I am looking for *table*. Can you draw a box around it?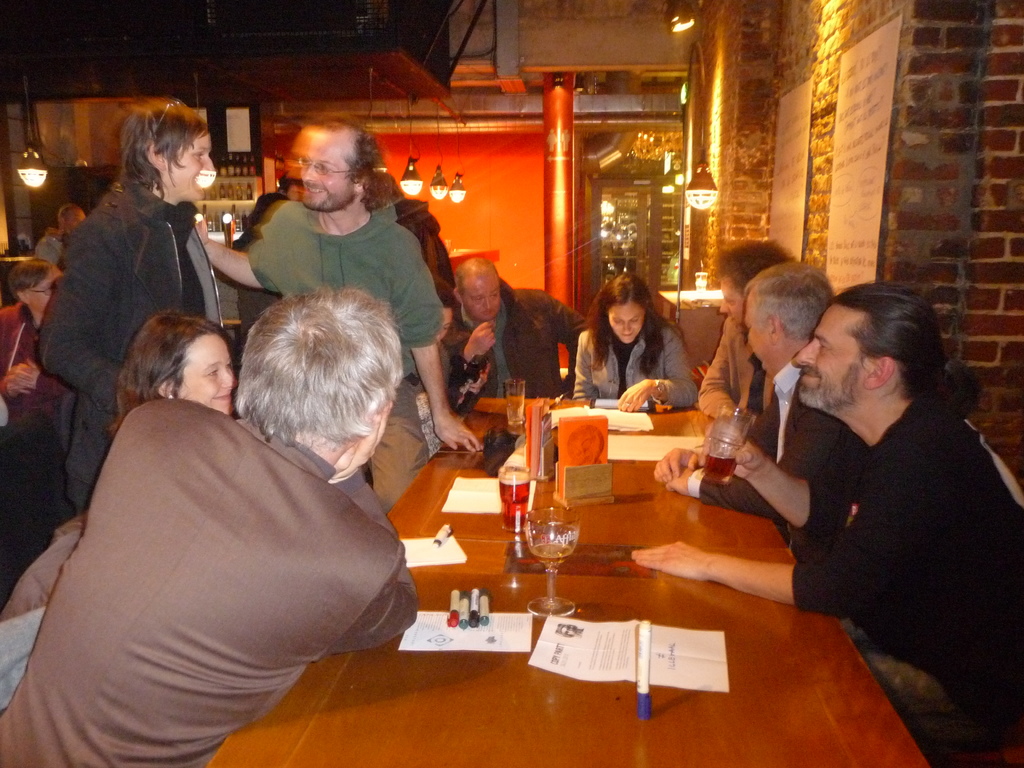
Sure, the bounding box is x1=151, y1=381, x2=931, y2=758.
